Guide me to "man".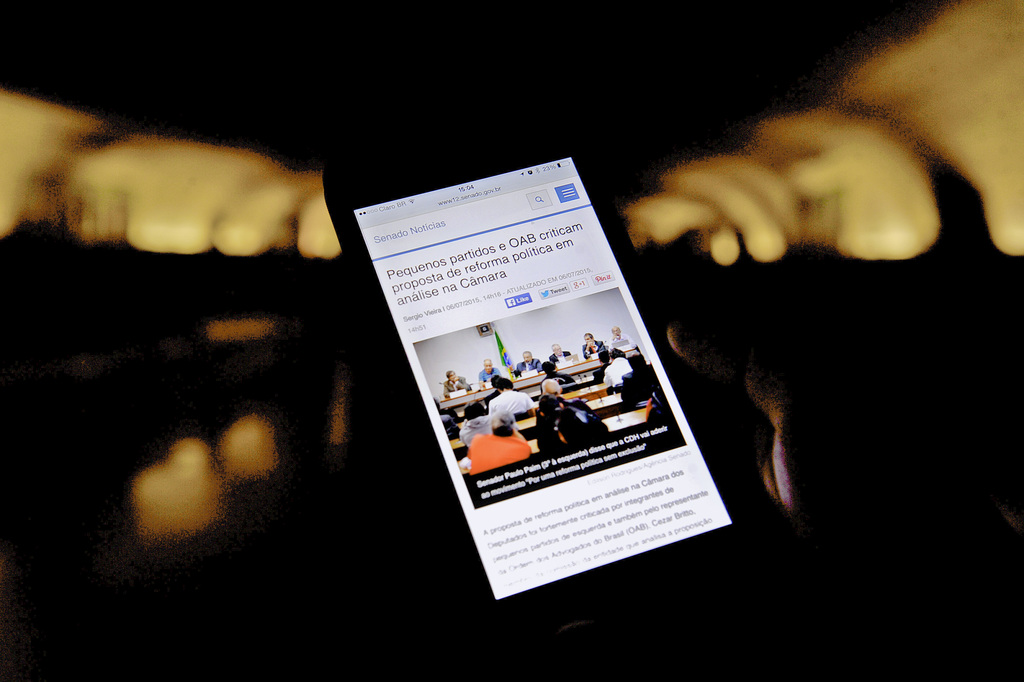
Guidance: select_region(476, 358, 503, 384).
